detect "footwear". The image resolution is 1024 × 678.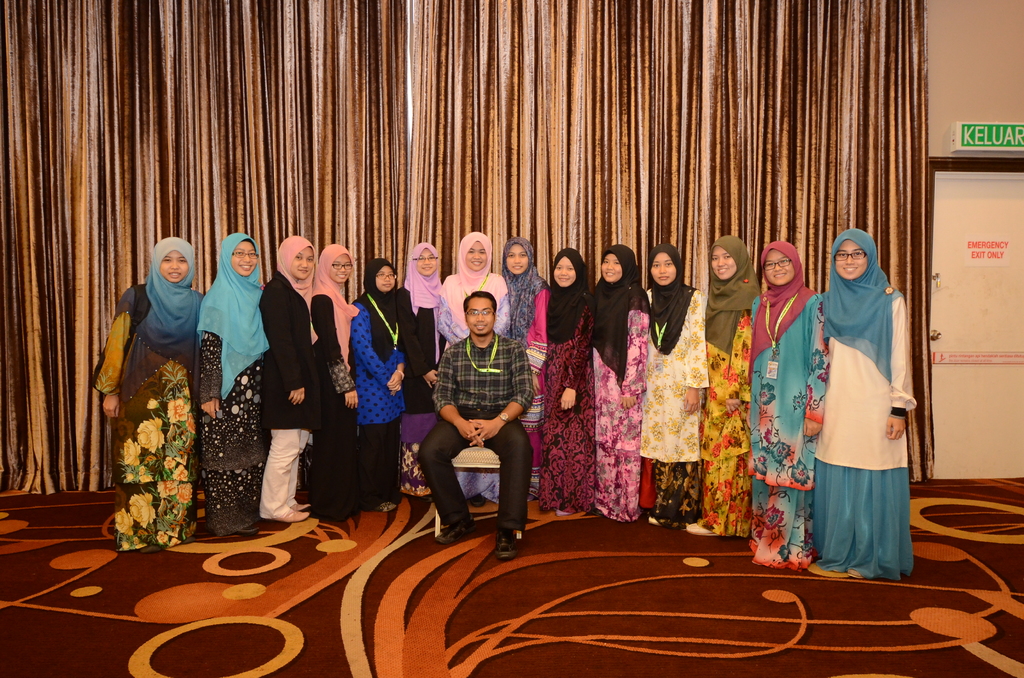
rect(140, 544, 160, 554).
